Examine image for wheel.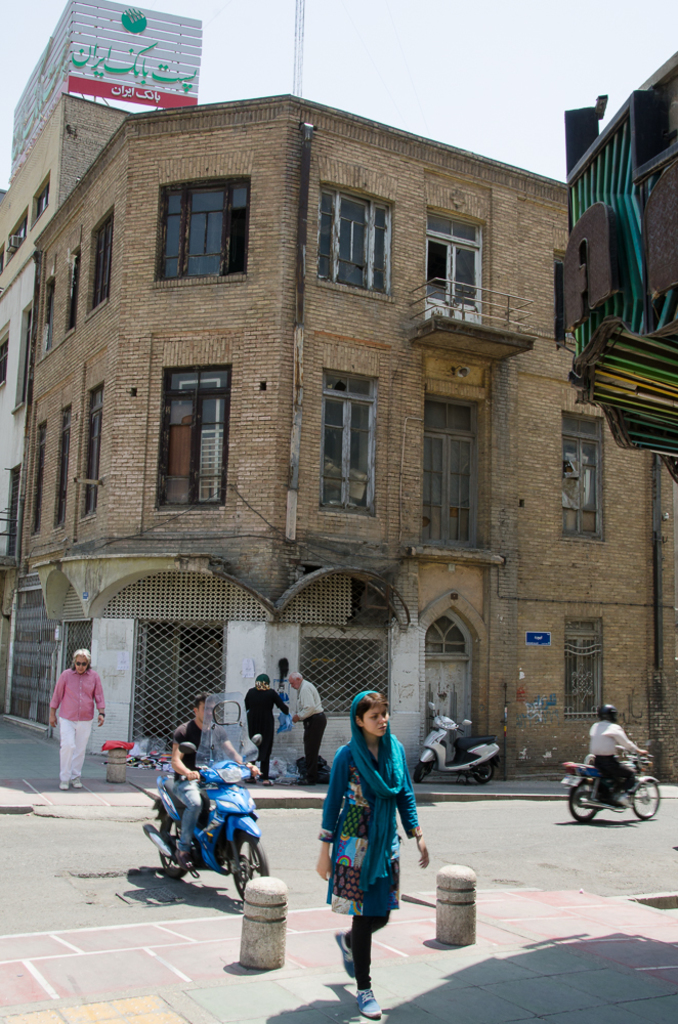
Examination result: bbox=[629, 773, 662, 822].
